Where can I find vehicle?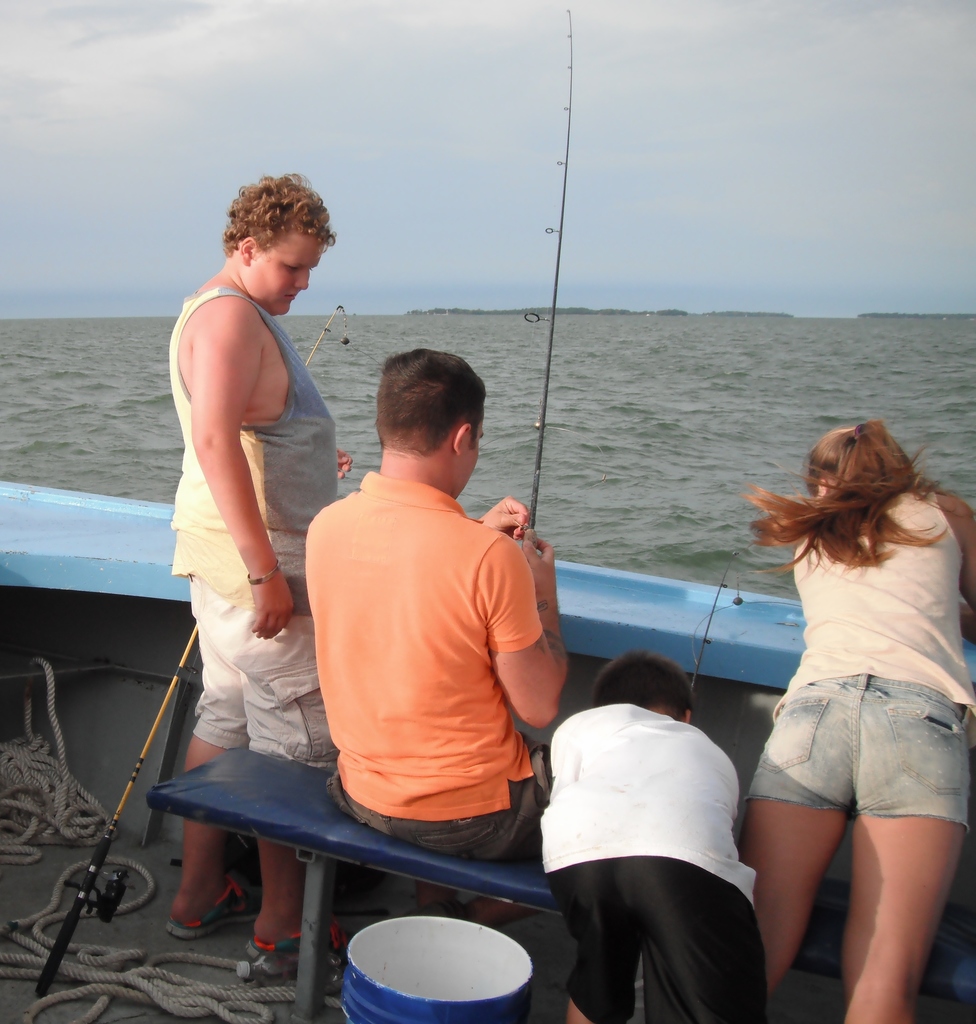
You can find it at <bbox>0, 479, 975, 1023</bbox>.
